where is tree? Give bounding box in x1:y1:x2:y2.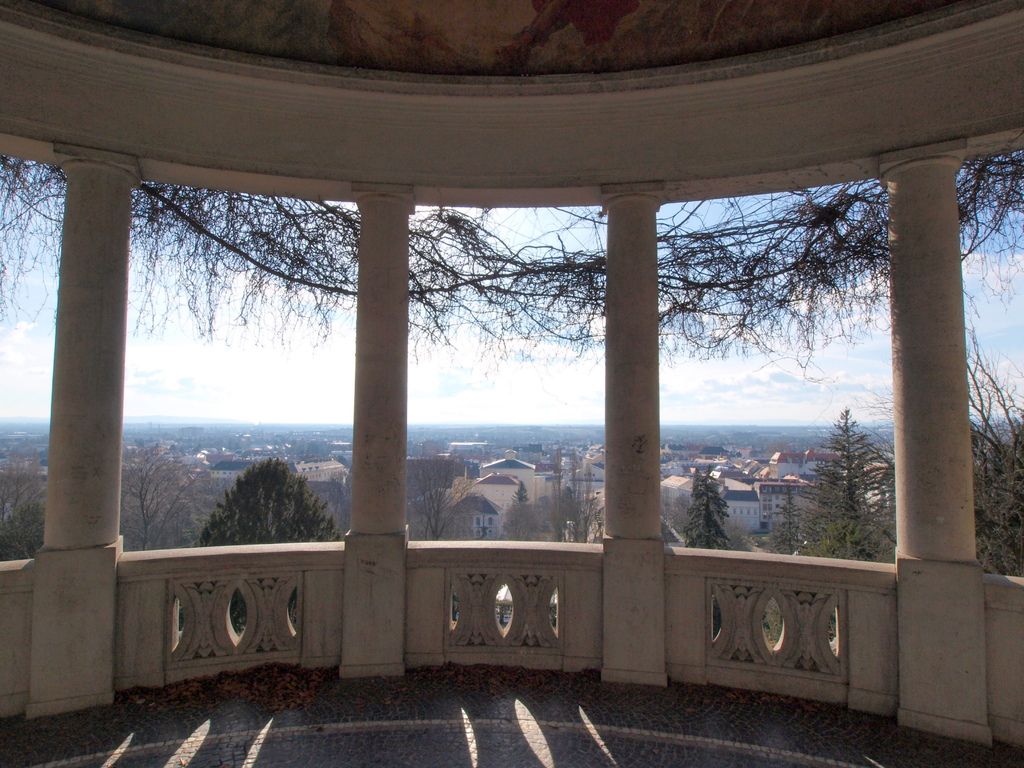
0:442:206:567.
